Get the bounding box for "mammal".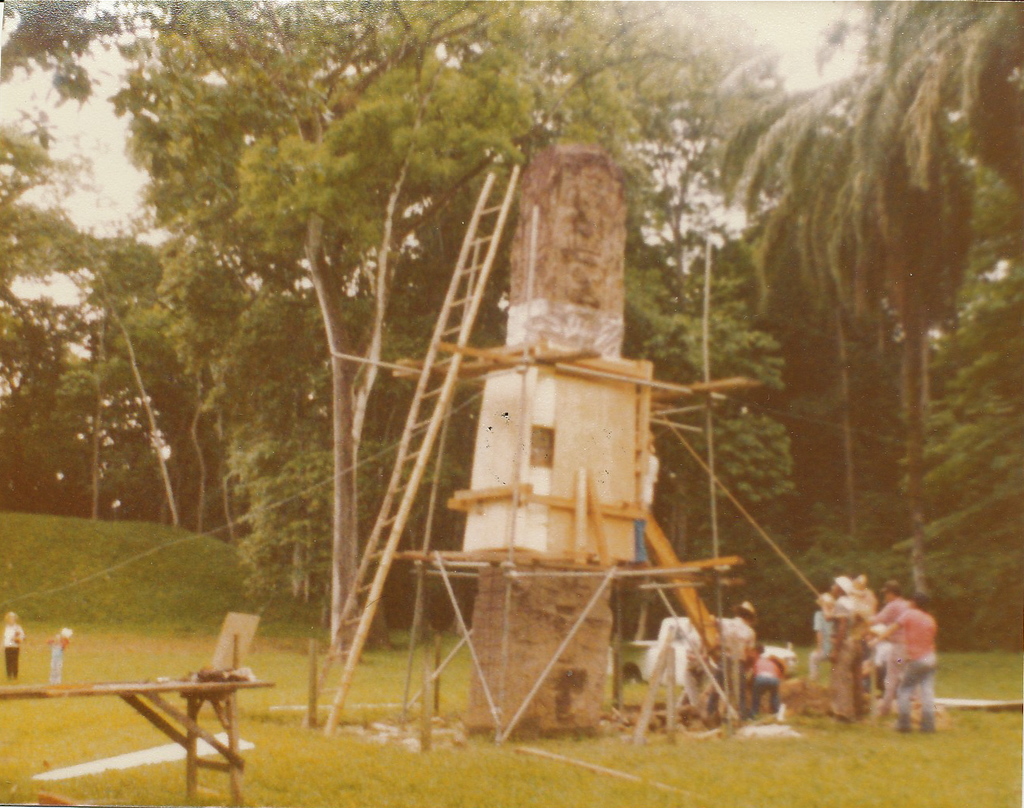
695 595 764 718.
